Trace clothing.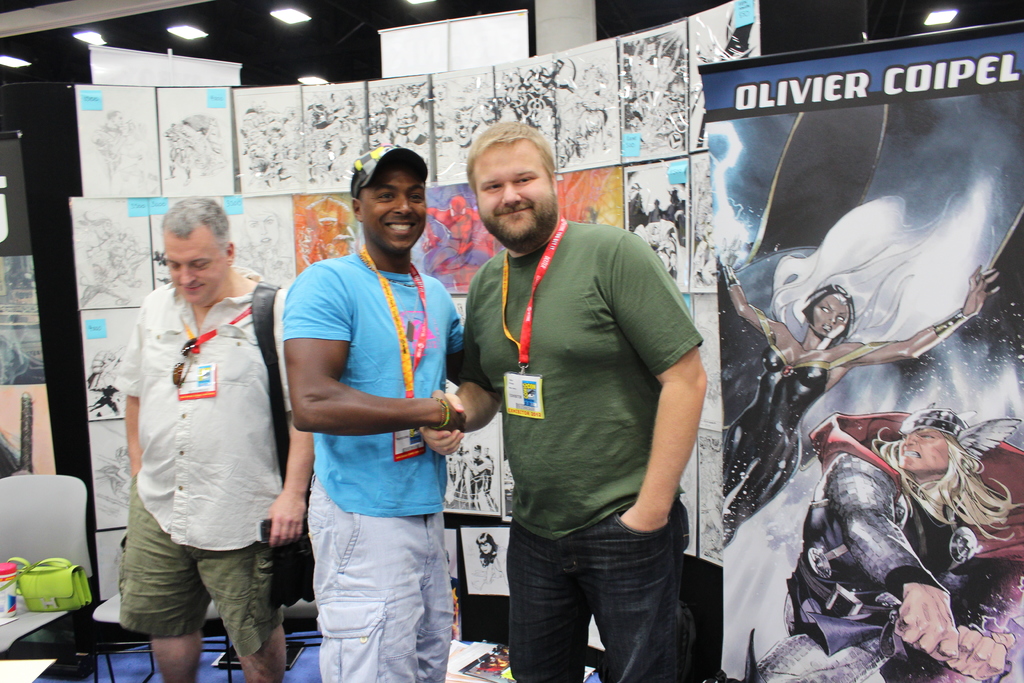
Traced to bbox=[721, 308, 875, 525].
